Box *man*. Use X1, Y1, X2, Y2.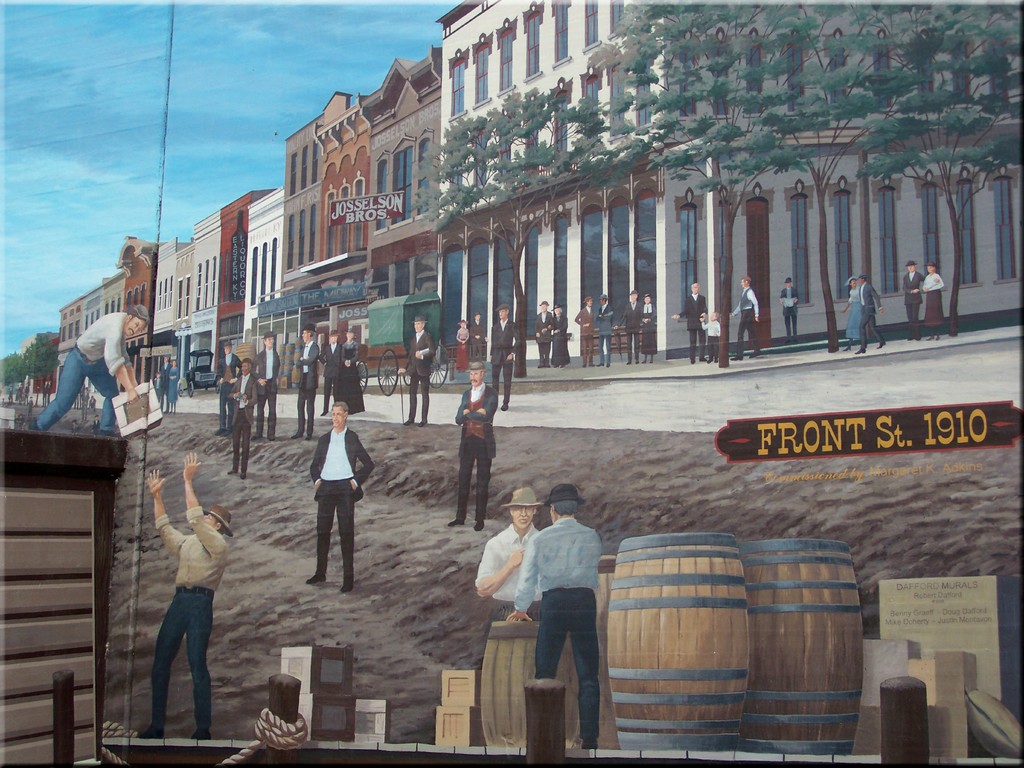
25, 395, 34, 422.
